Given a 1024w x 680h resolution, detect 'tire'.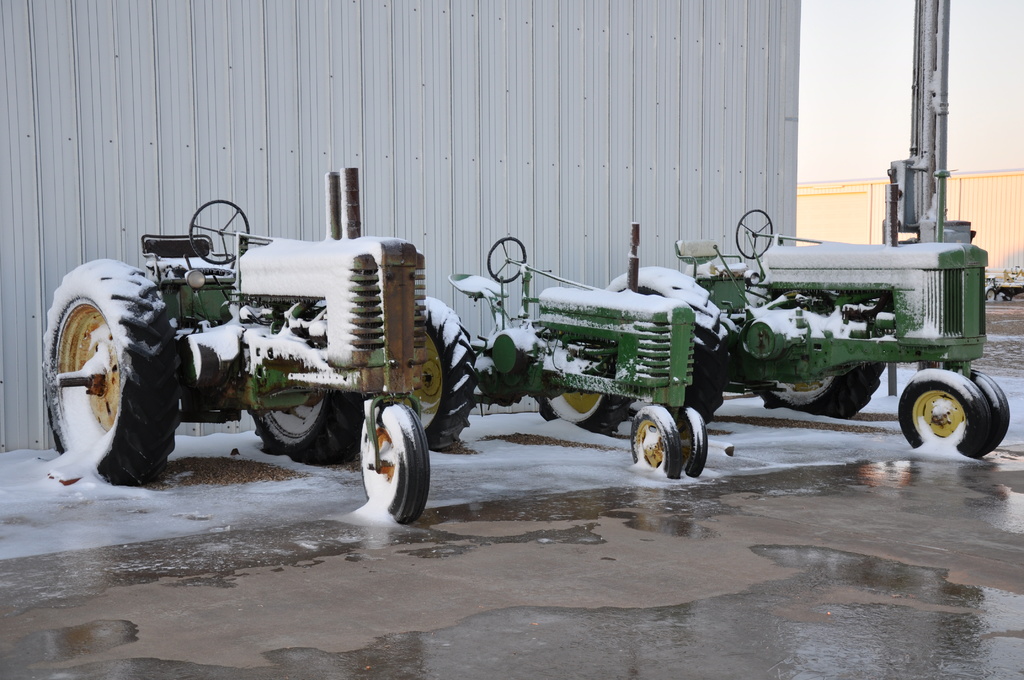
box(76, 269, 172, 499).
